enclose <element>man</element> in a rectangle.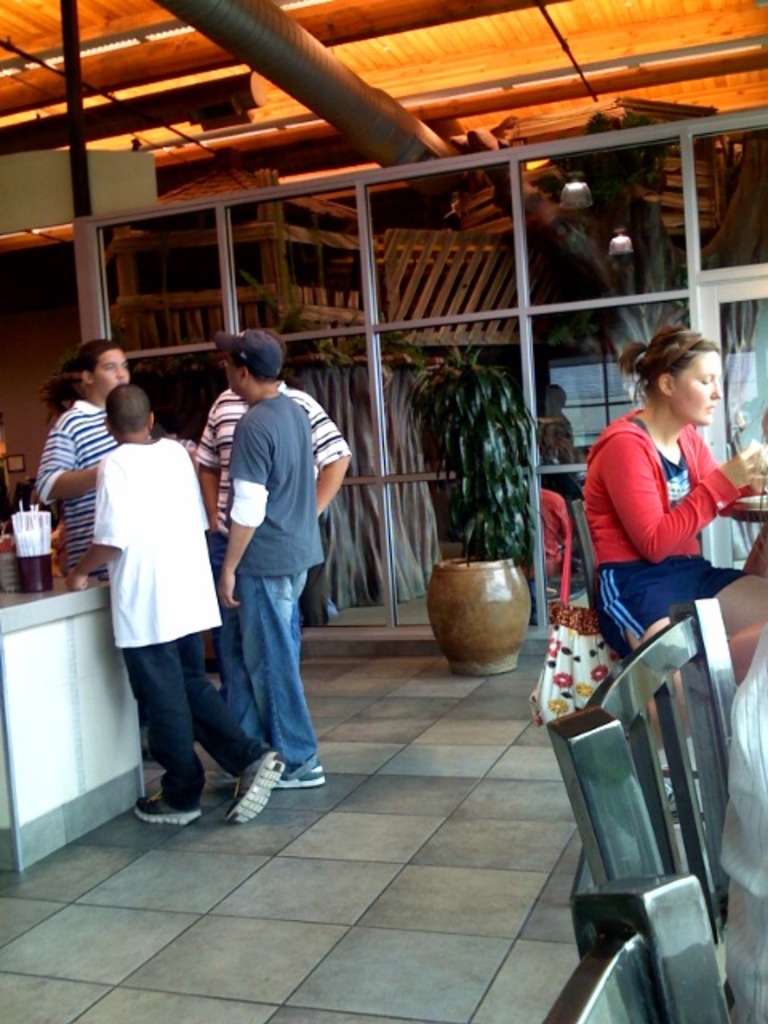
bbox(35, 339, 138, 578).
